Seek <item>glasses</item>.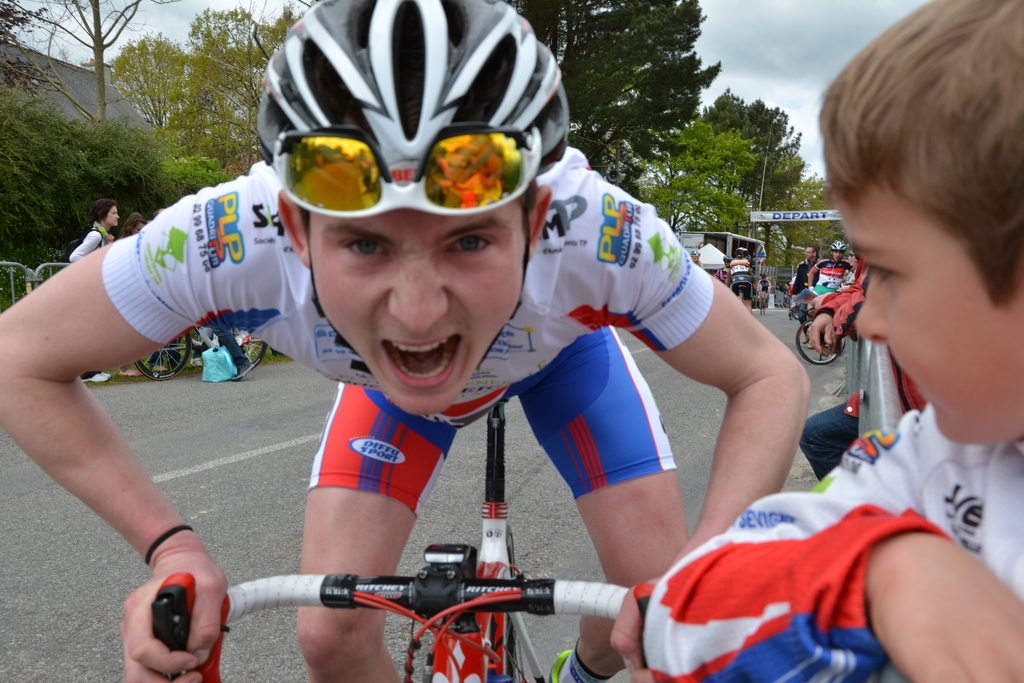
267, 130, 535, 222.
